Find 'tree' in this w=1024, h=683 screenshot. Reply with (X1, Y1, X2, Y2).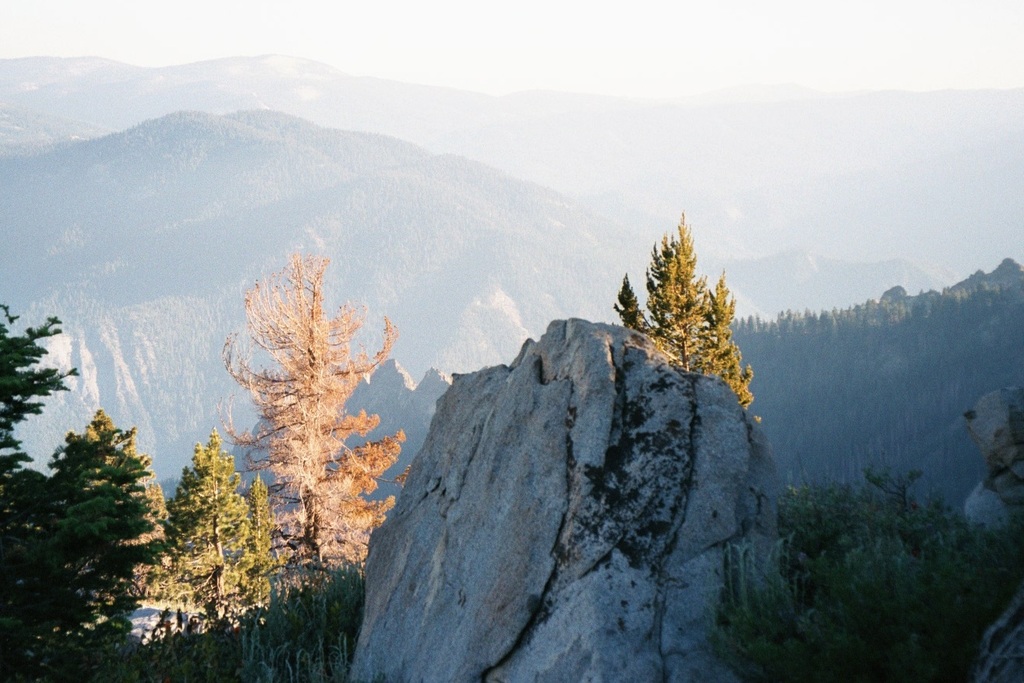
(213, 252, 411, 589).
